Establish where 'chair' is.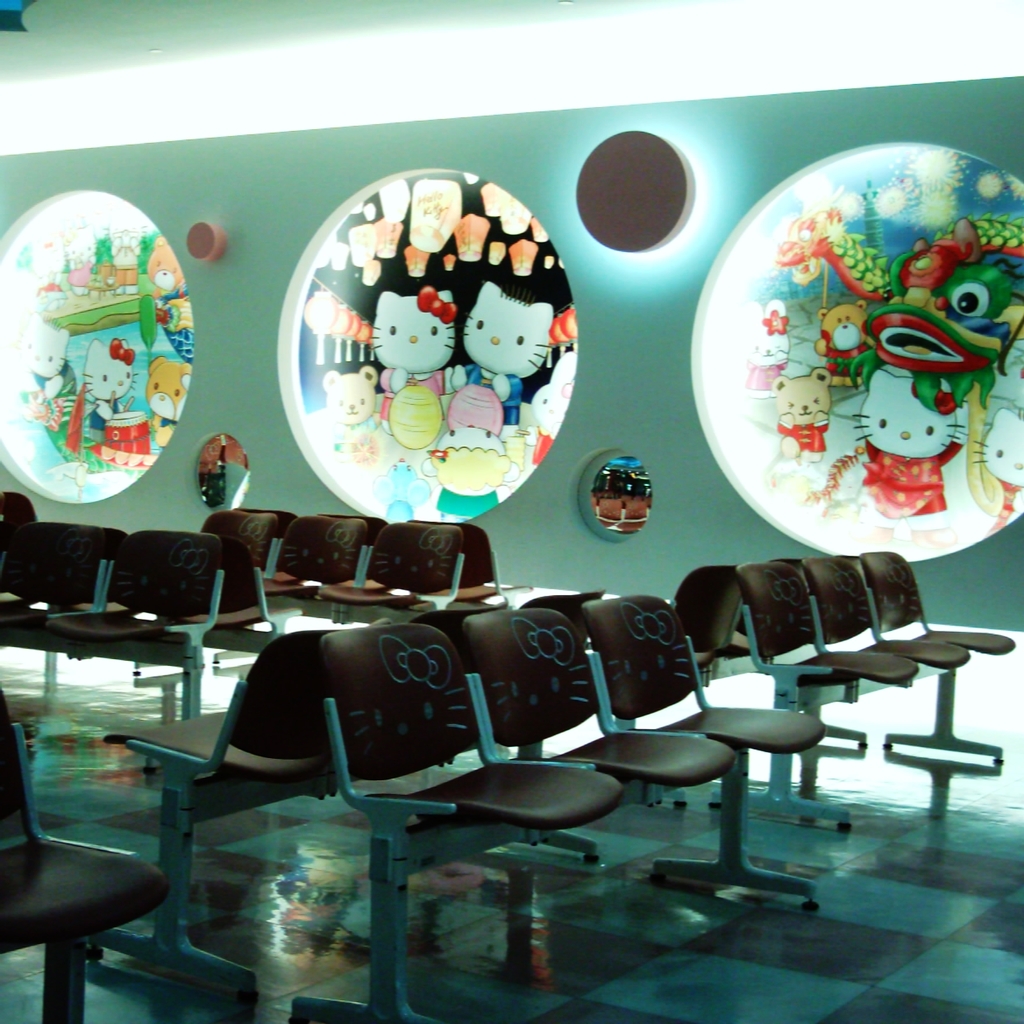
Established at bbox=[399, 516, 525, 606].
